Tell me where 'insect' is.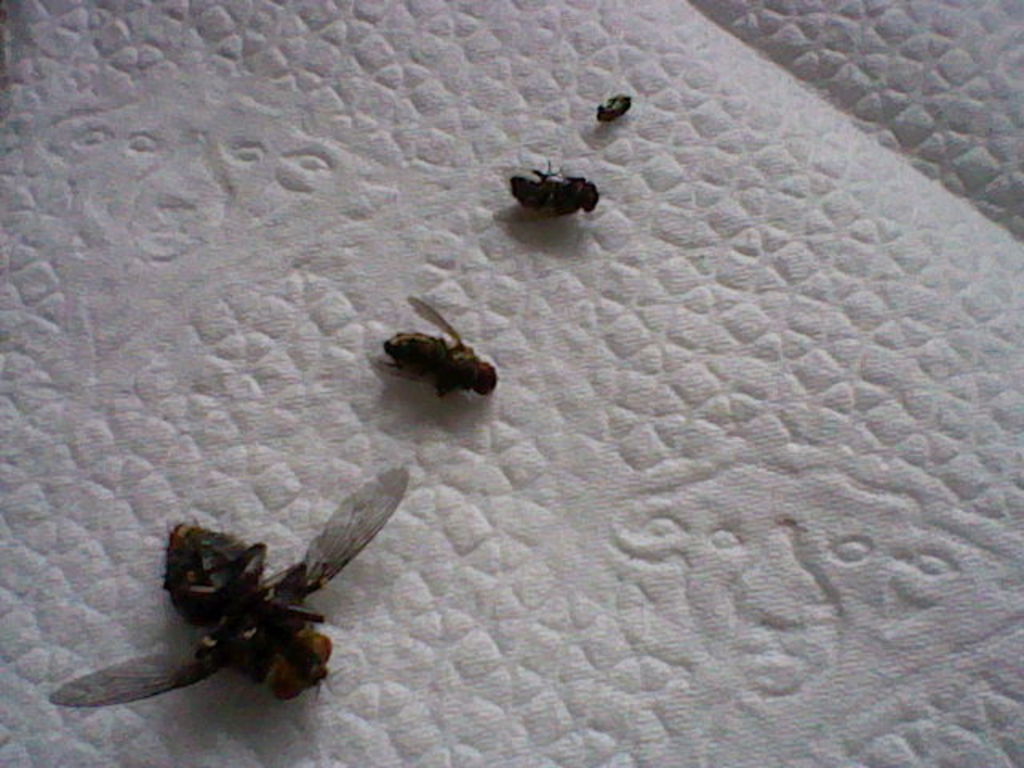
'insect' is at bbox=(594, 88, 635, 123).
